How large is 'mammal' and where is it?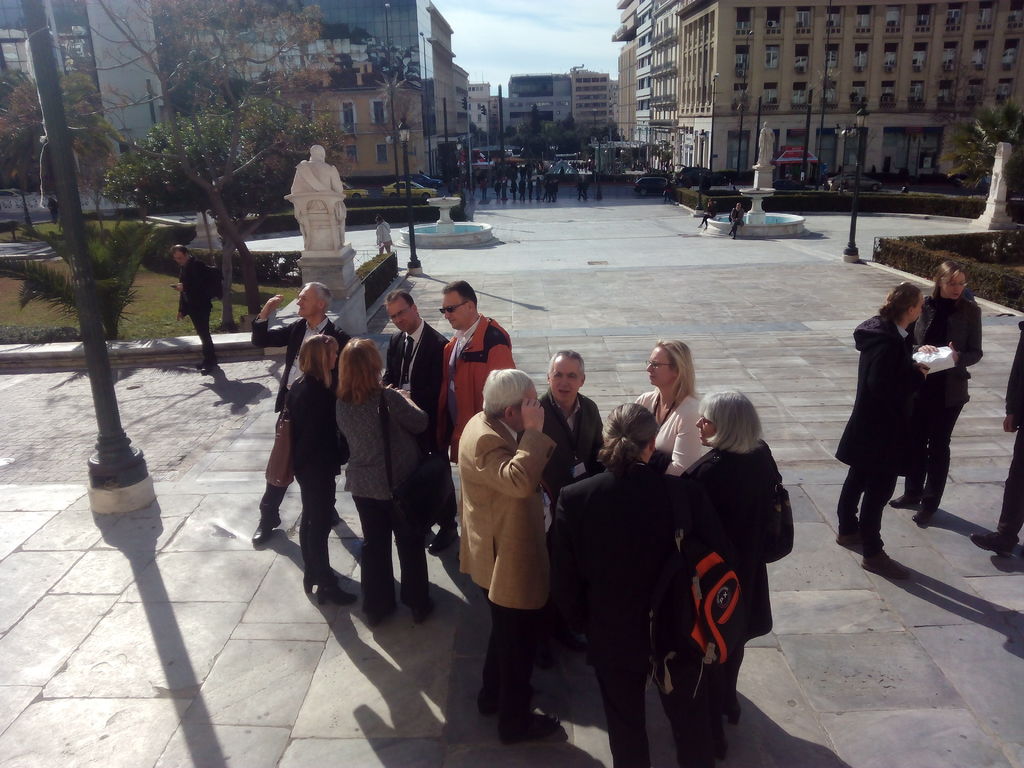
Bounding box: 729, 202, 743, 241.
